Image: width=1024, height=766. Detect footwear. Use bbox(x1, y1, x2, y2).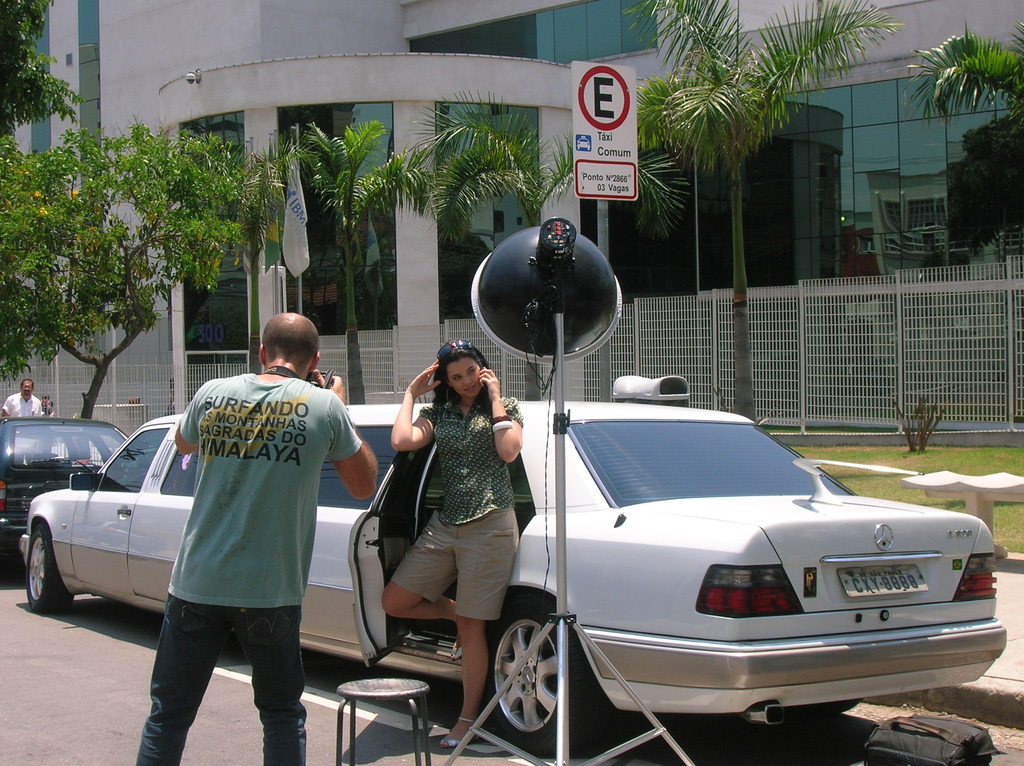
bbox(441, 719, 473, 748).
